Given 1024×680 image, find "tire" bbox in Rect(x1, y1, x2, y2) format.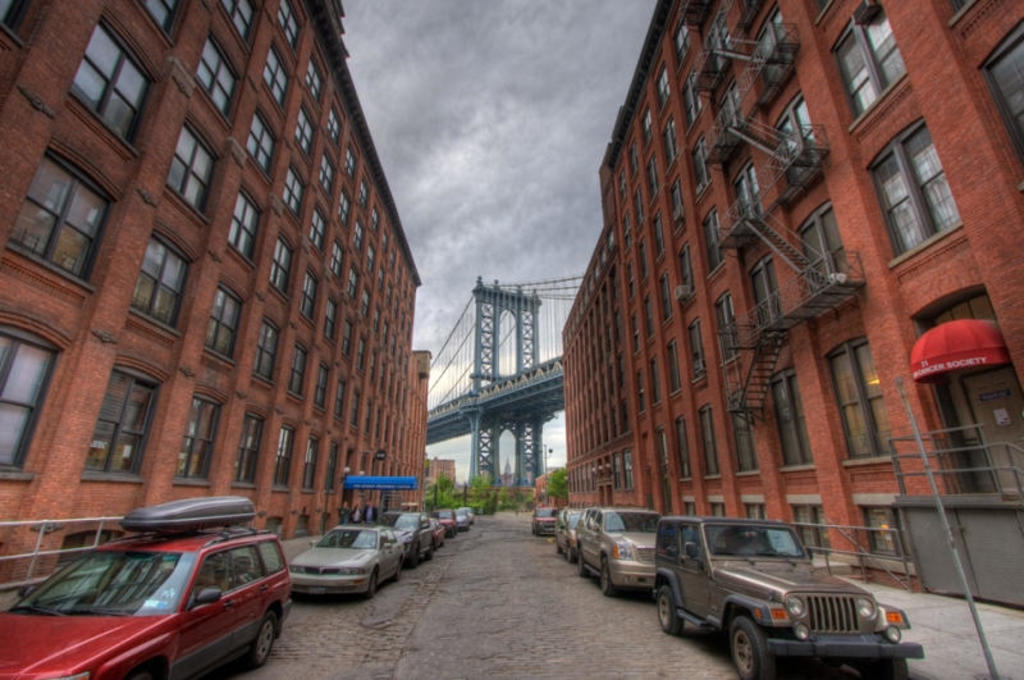
Rect(654, 590, 677, 633).
